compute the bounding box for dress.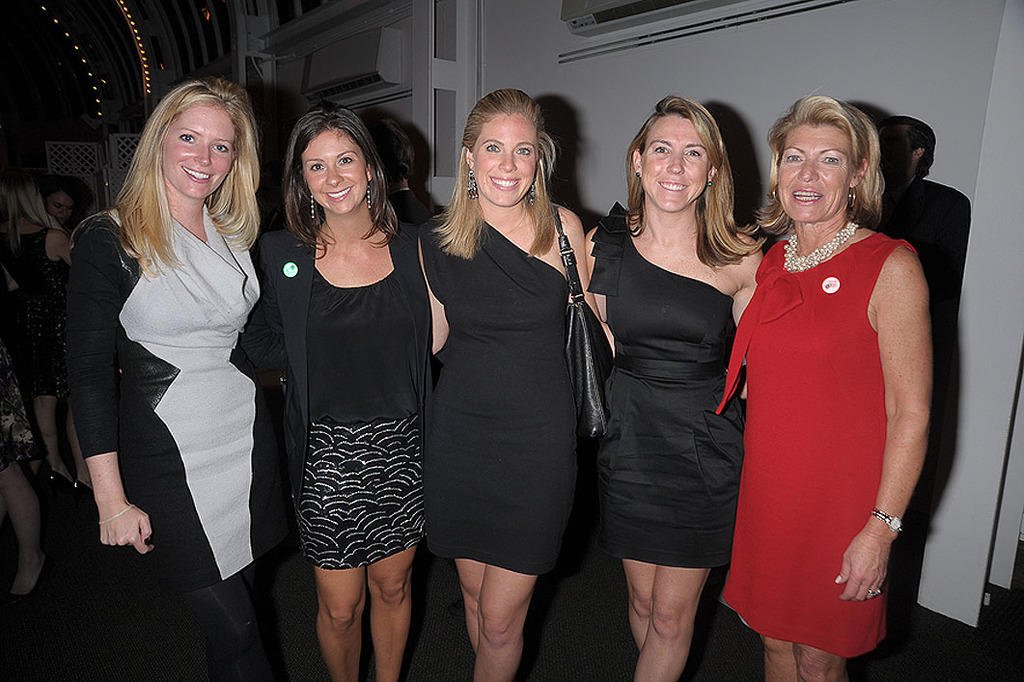
<region>0, 330, 32, 459</region>.
